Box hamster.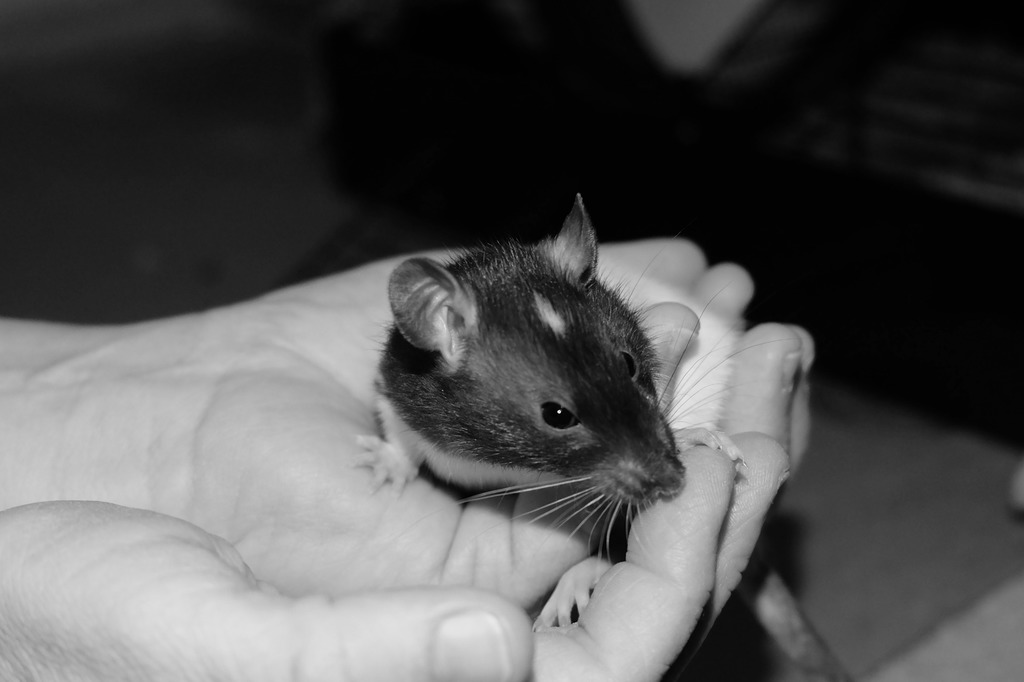
(left=351, top=191, right=749, bottom=637).
